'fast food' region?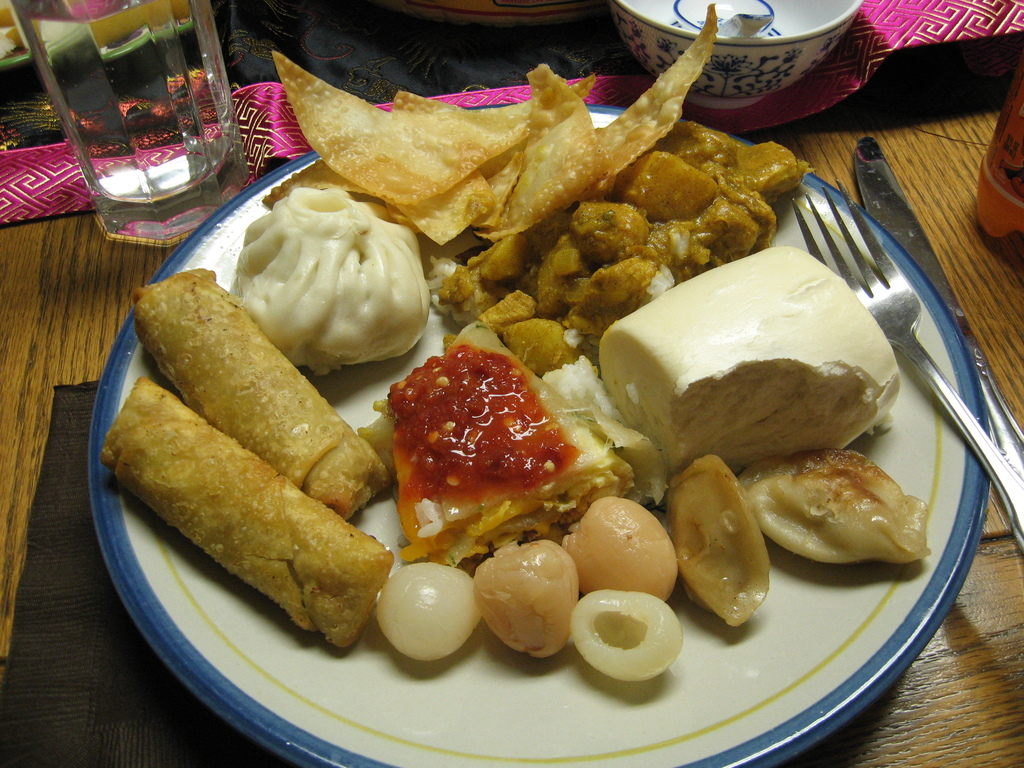
l=650, t=445, r=785, b=641
